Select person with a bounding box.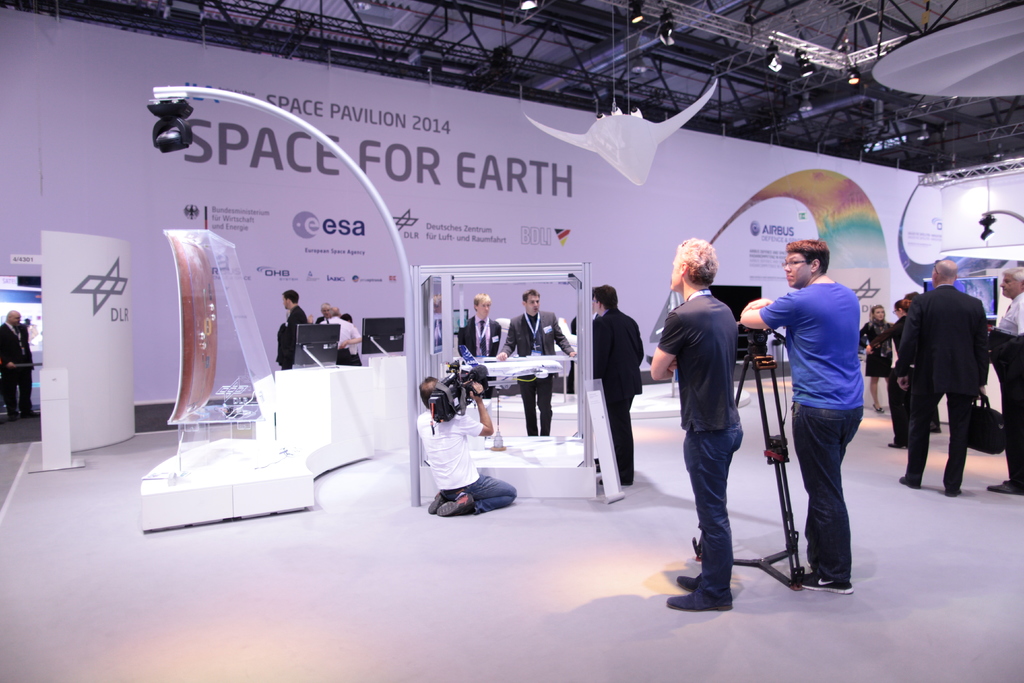
box(454, 294, 503, 365).
